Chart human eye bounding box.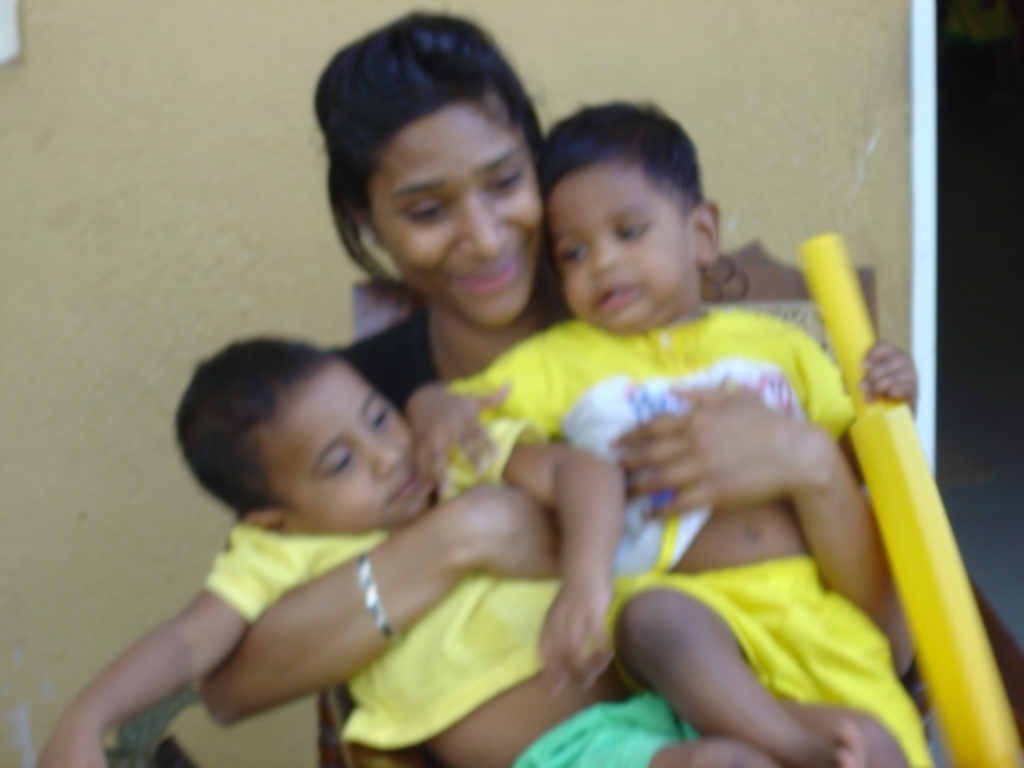
Charted: (323, 448, 355, 475).
